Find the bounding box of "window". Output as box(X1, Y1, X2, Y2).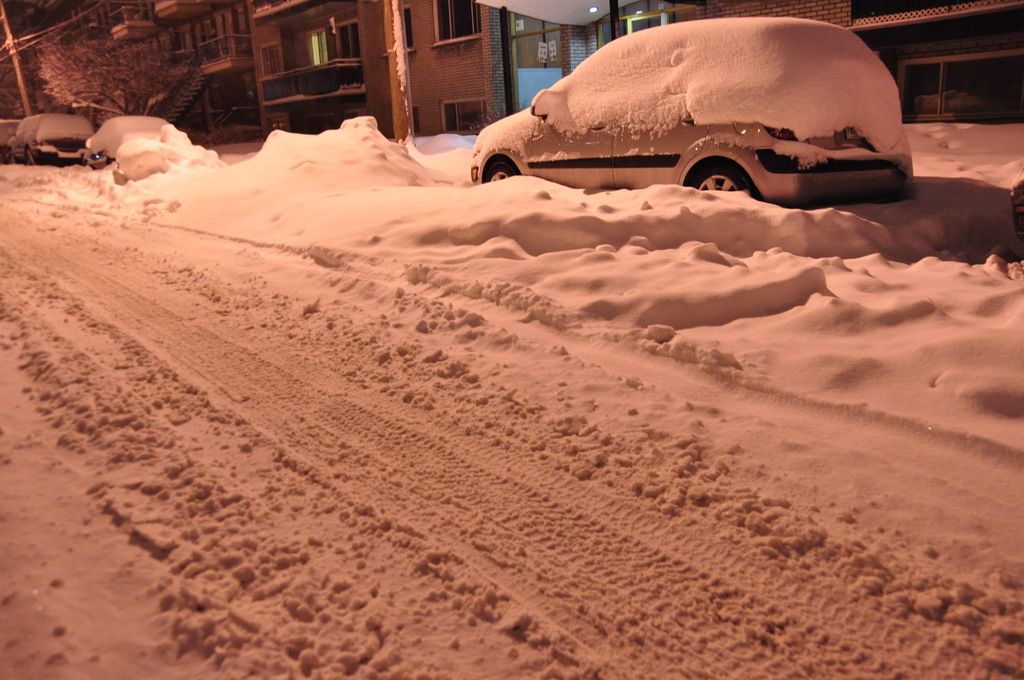
box(383, 1, 413, 56).
